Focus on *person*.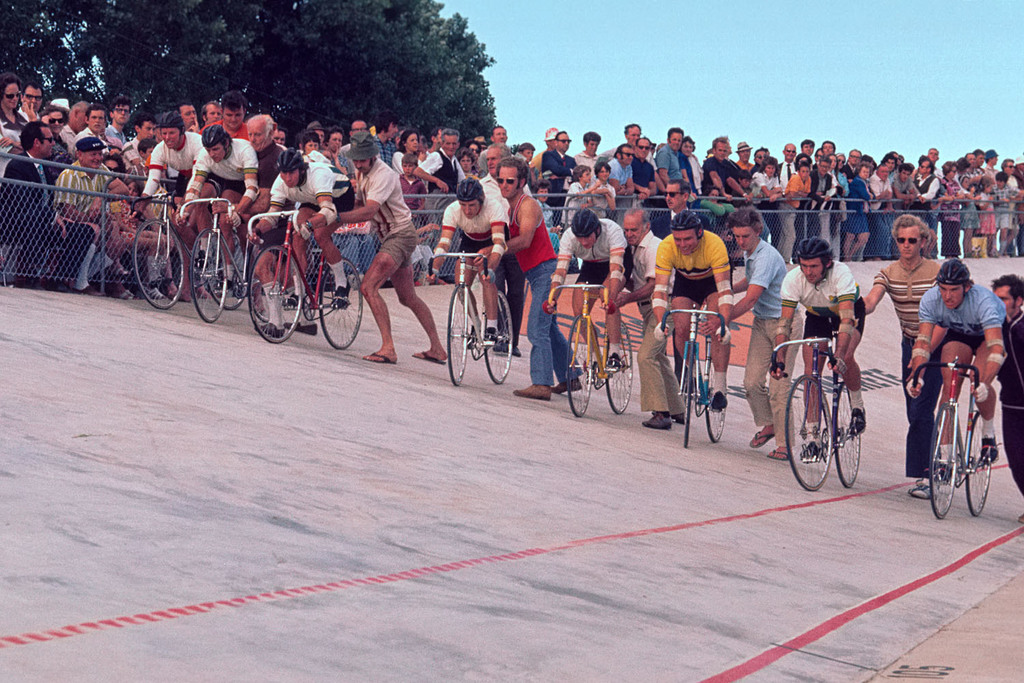
Focused at 337:128:448:363.
